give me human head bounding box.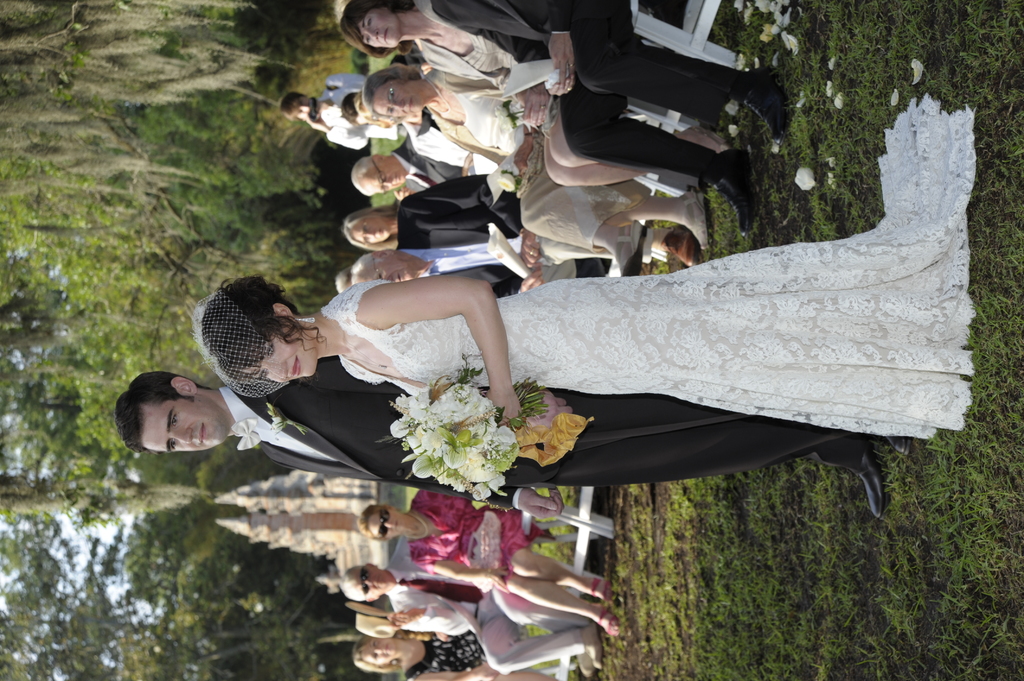
bbox=(202, 283, 317, 389).
